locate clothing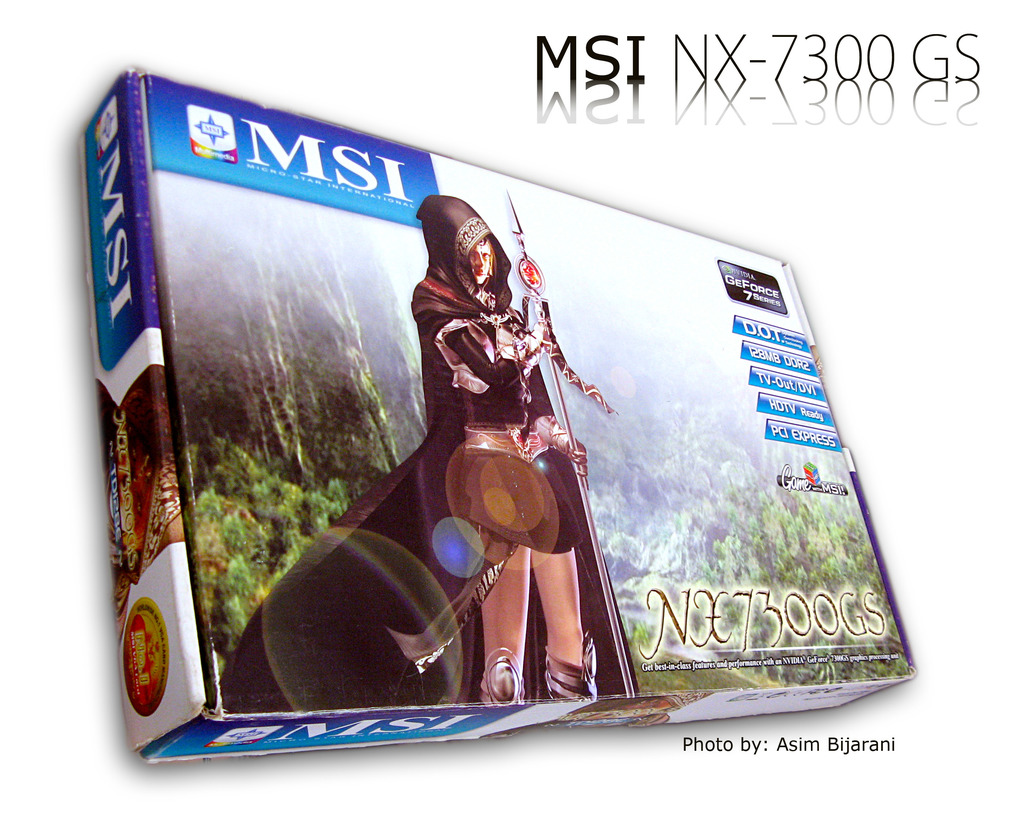
x1=212 y1=195 x2=634 y2=712
